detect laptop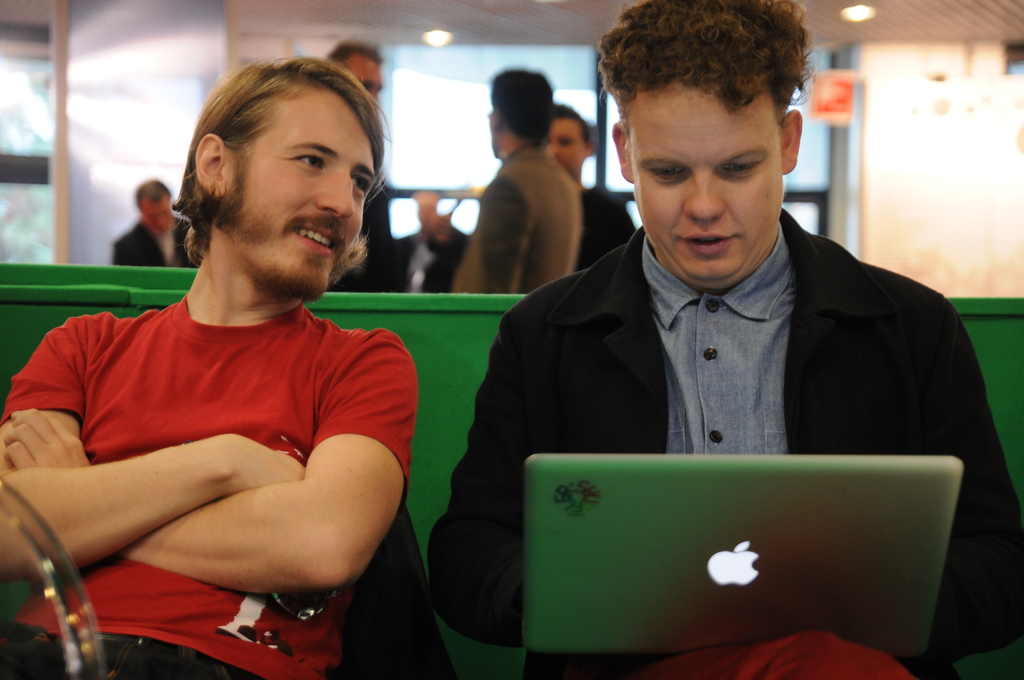
rect(543, 451, 974, 668)
